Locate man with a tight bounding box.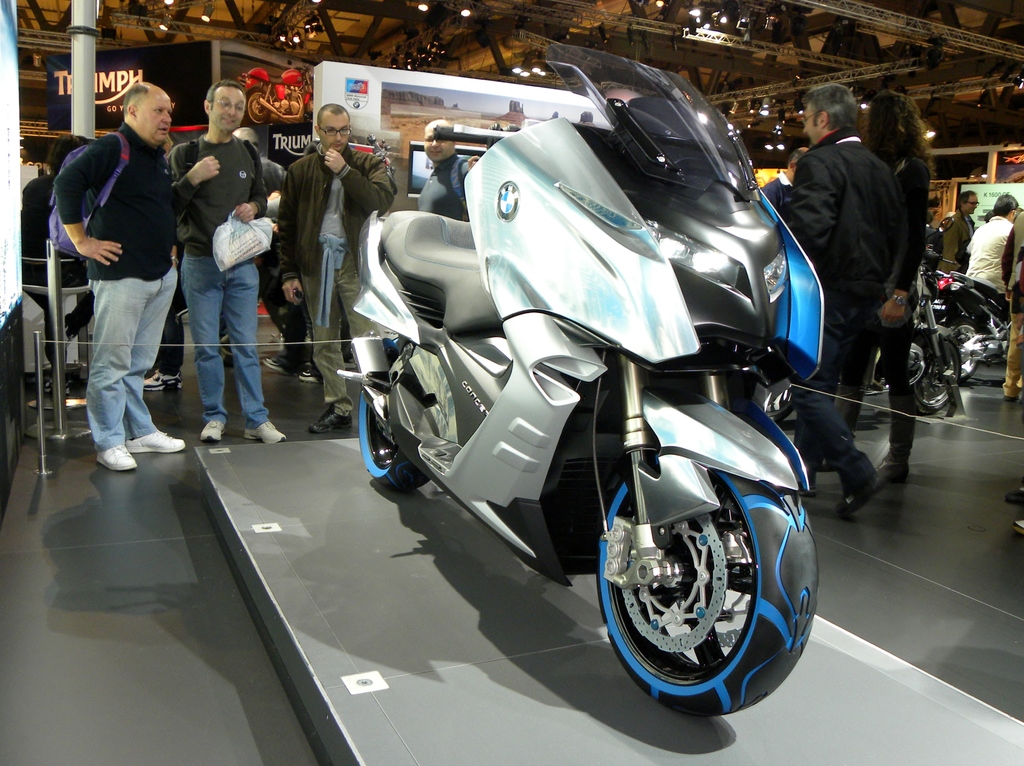
963 183 1018 294.
